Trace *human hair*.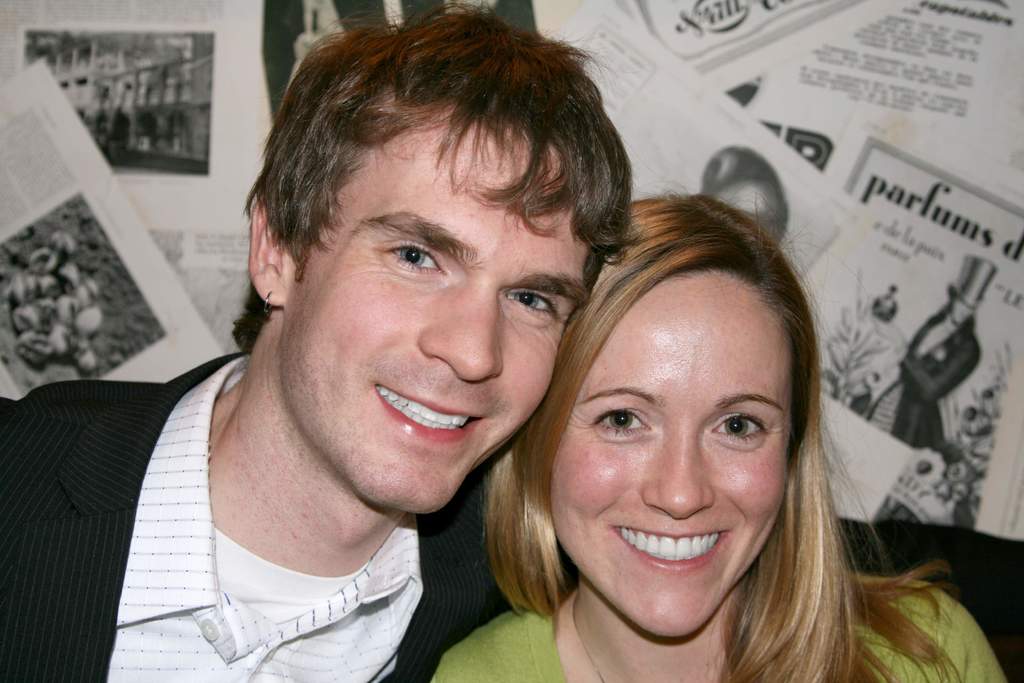
Traced to rect(239, 13, 668, 327).
